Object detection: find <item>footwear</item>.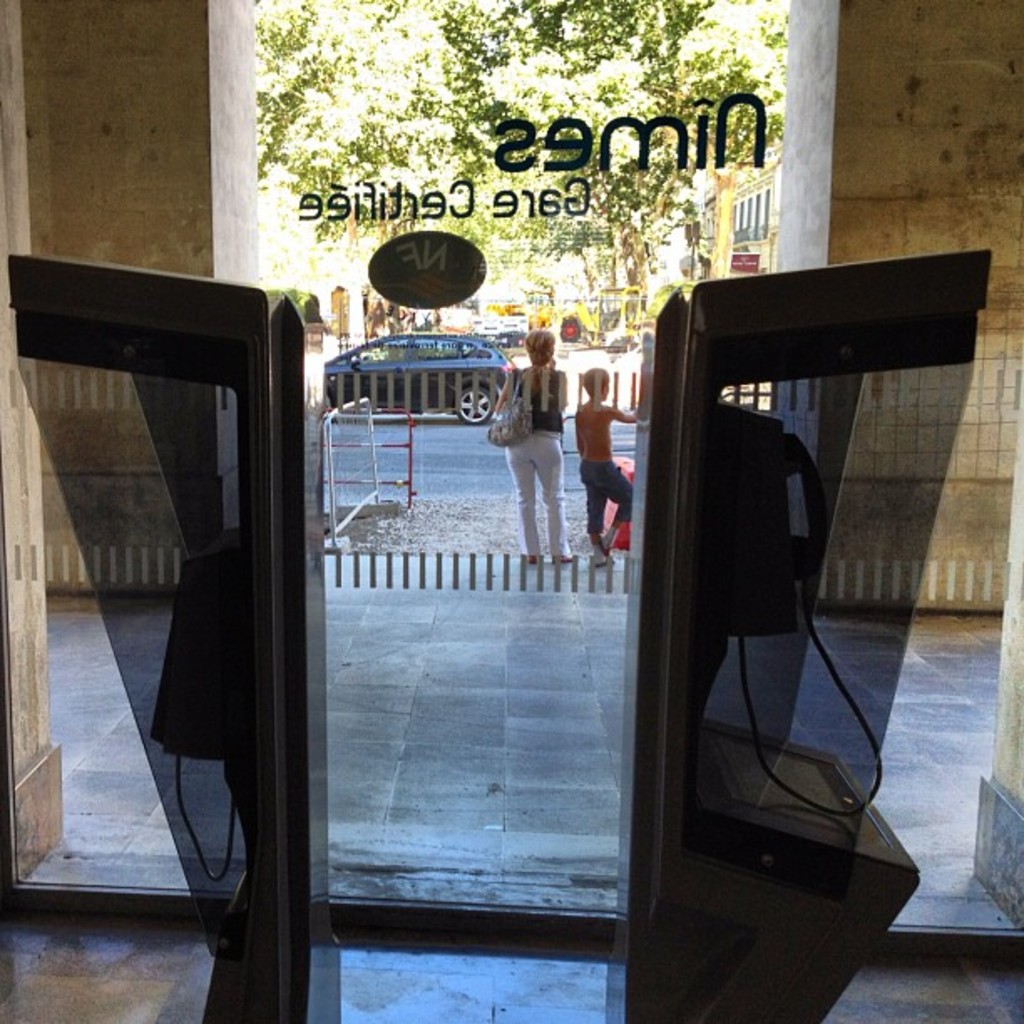
529 556 535 567.
